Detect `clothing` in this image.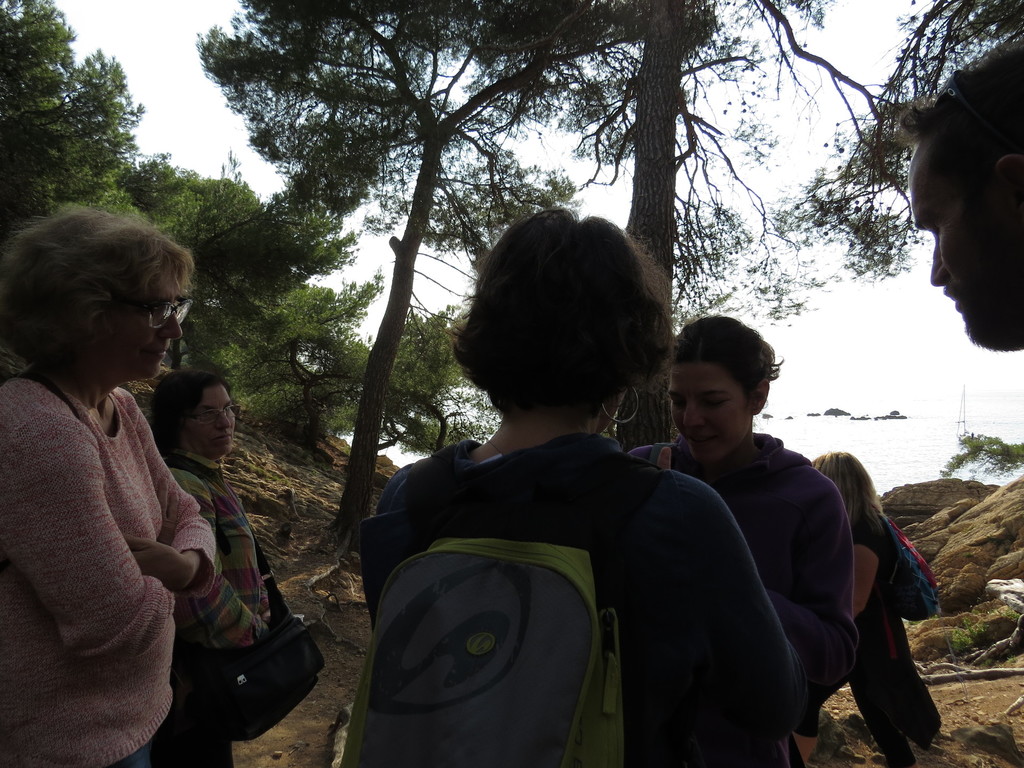
Detection: (360,435,804,767).
